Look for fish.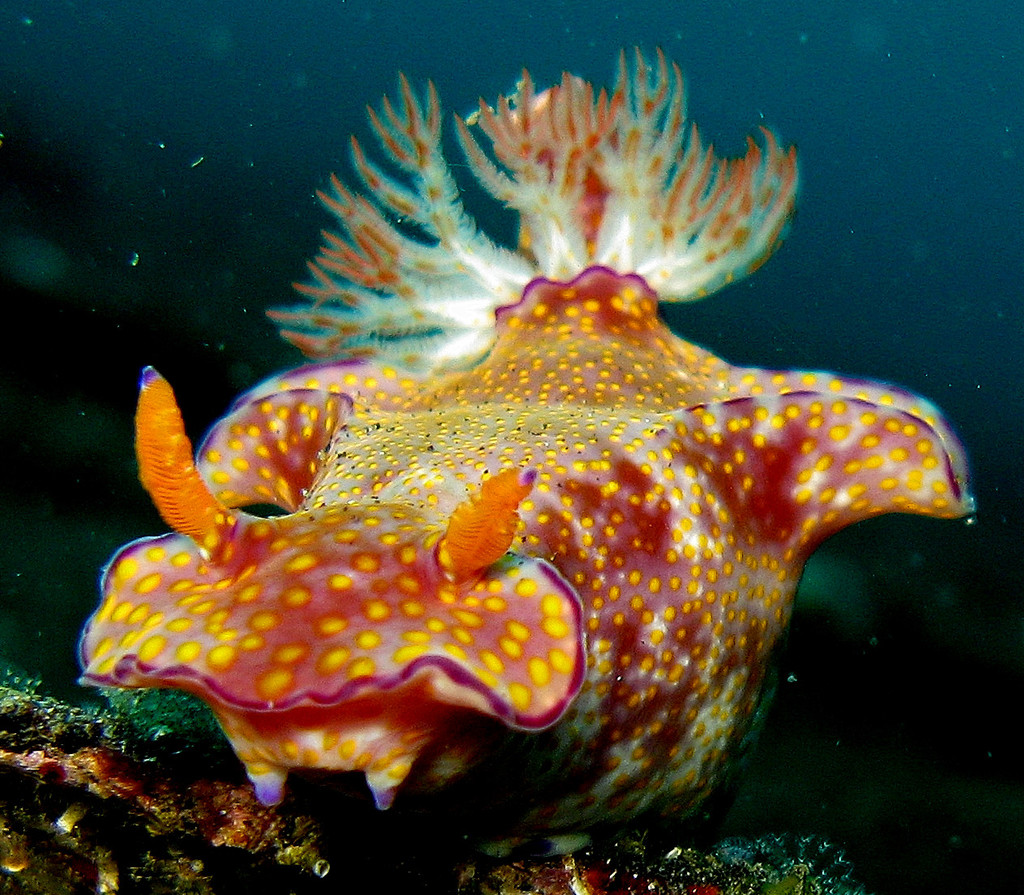
Found: <bbox>77, 362, 982, 852</bbox>.
